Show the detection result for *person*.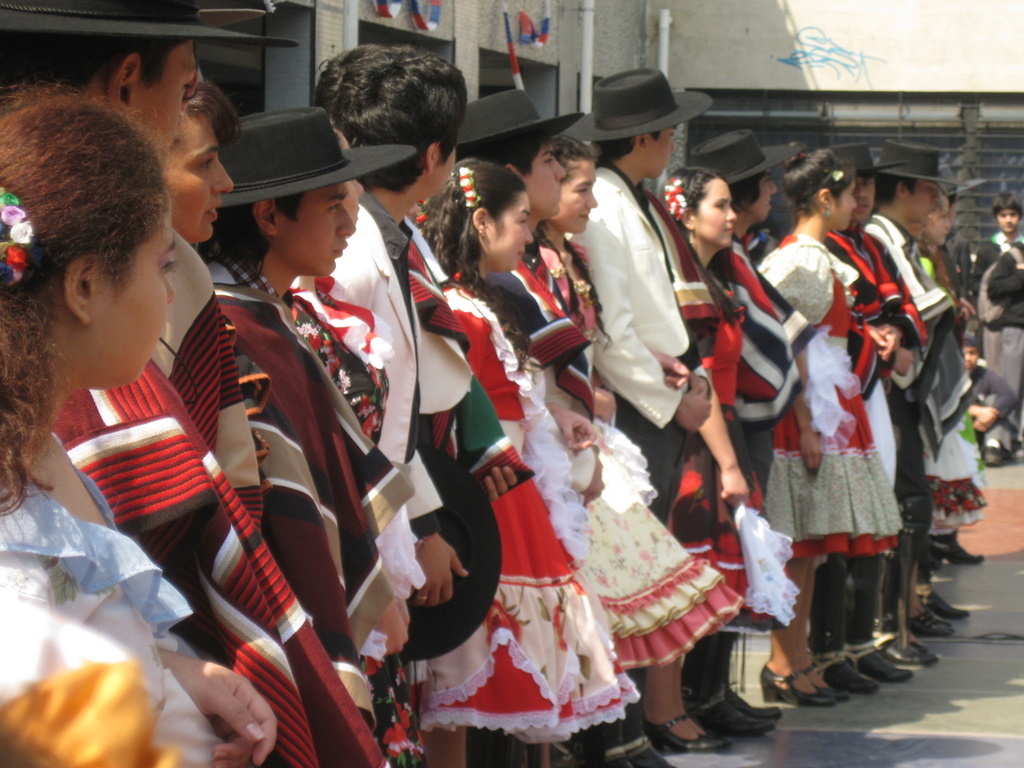
<bbox>0, 88, 277, 764</bbox>.
